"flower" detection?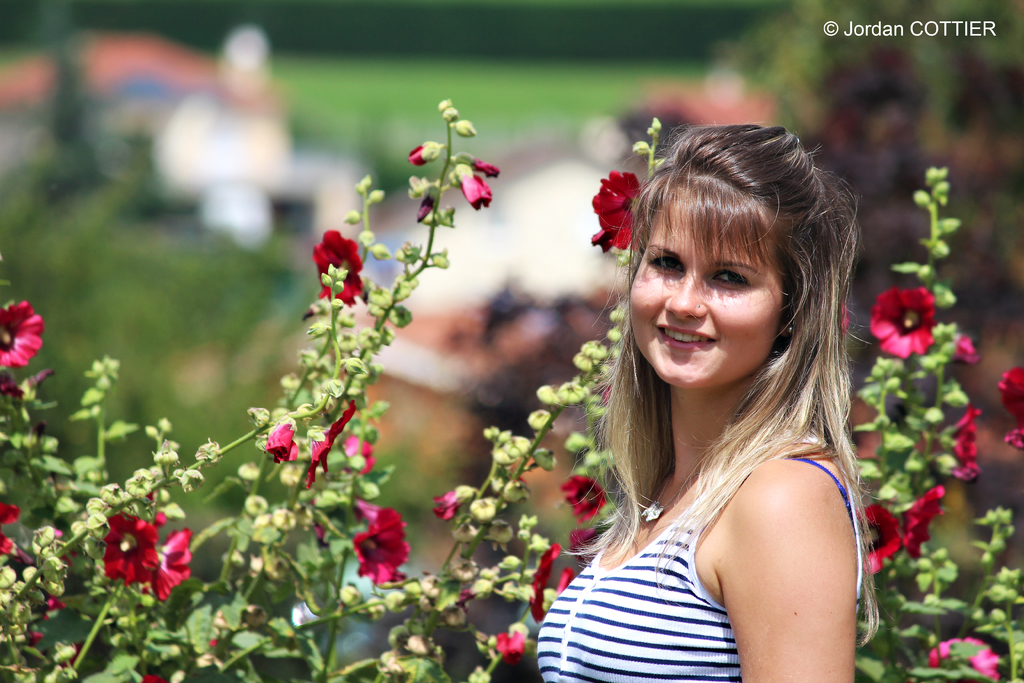
l=349, t=529, r=410, b=583
